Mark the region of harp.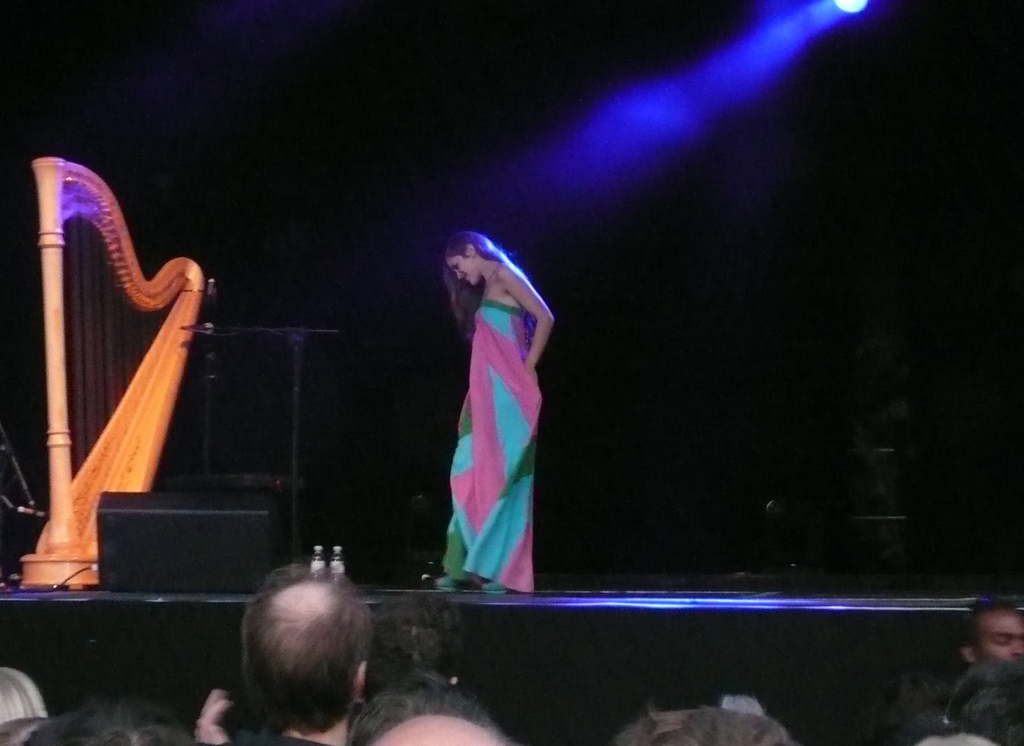
Region: pyautogui.locateOnScreen(18, 157, 204, 587).
